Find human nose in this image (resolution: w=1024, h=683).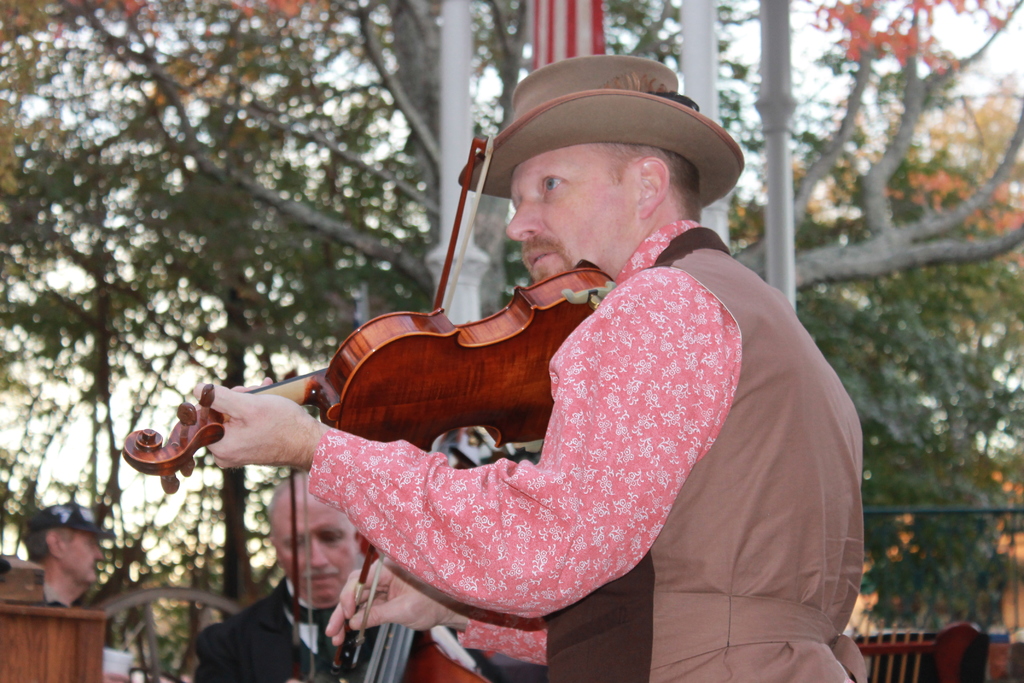
rect(90, 542, 104, 561).
